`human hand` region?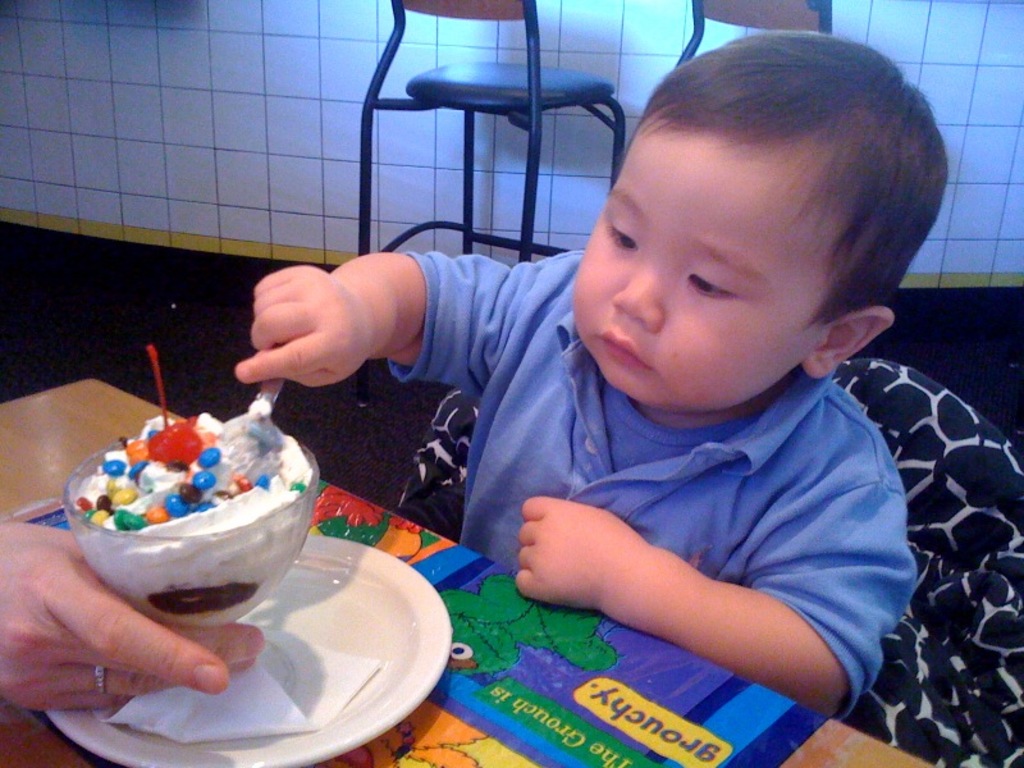
x1=512, y1=492, x2=648, y2=614
